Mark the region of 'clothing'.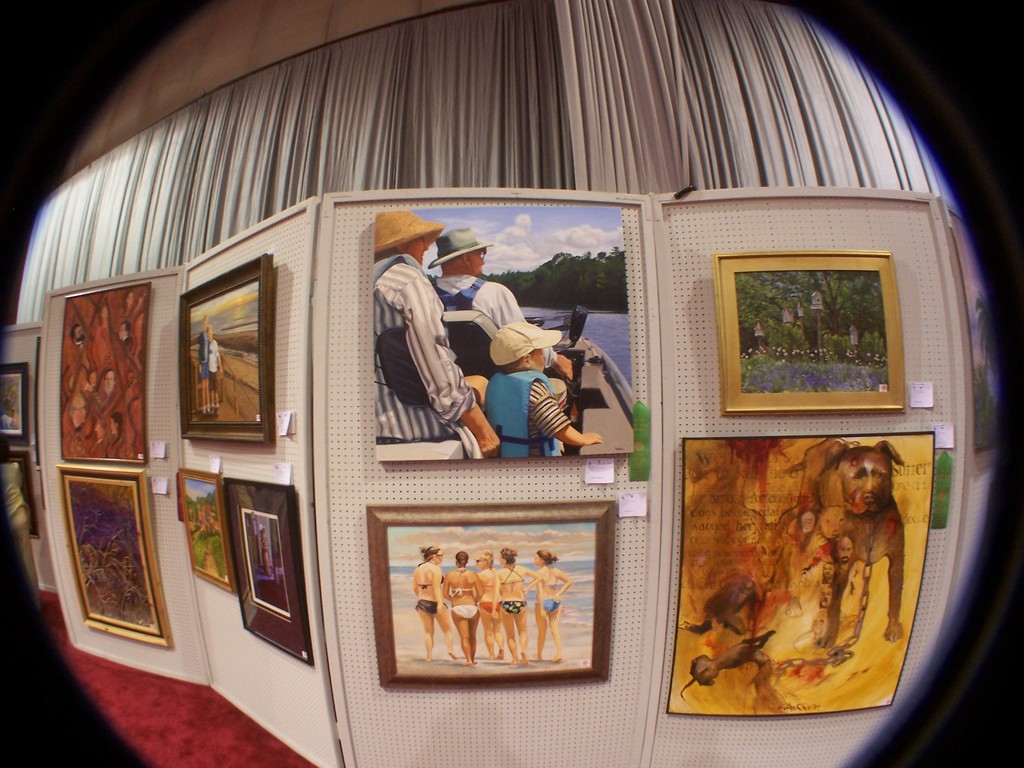
Region: [left=435, top=273, right=567, bottom=406].
